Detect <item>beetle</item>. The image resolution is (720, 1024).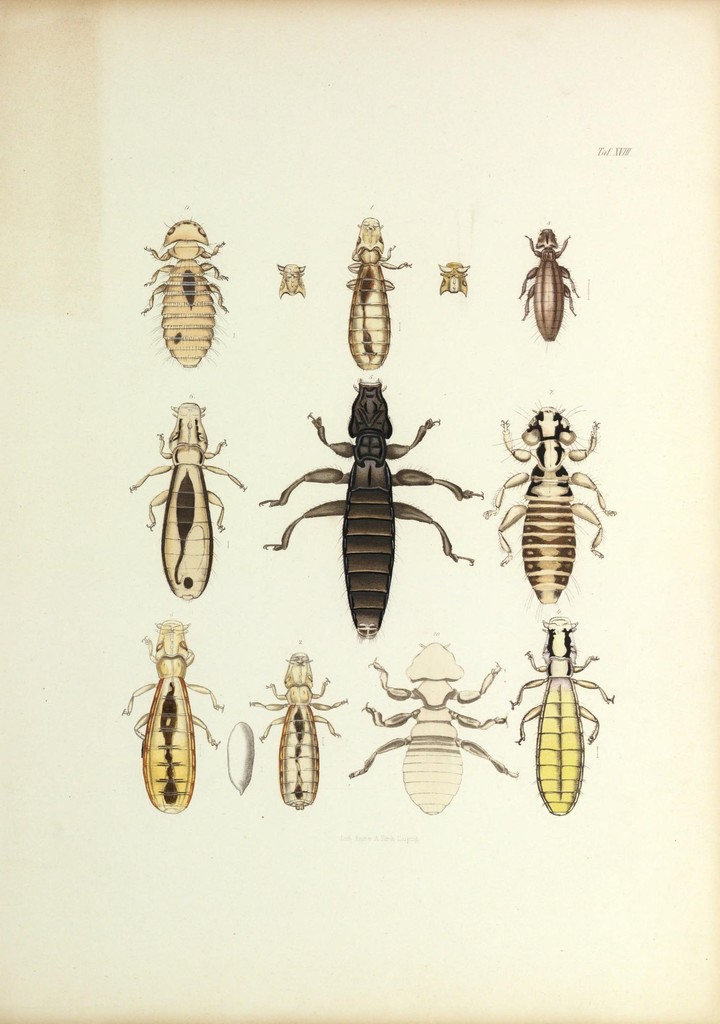
detection(238, 660, 352, 815).
